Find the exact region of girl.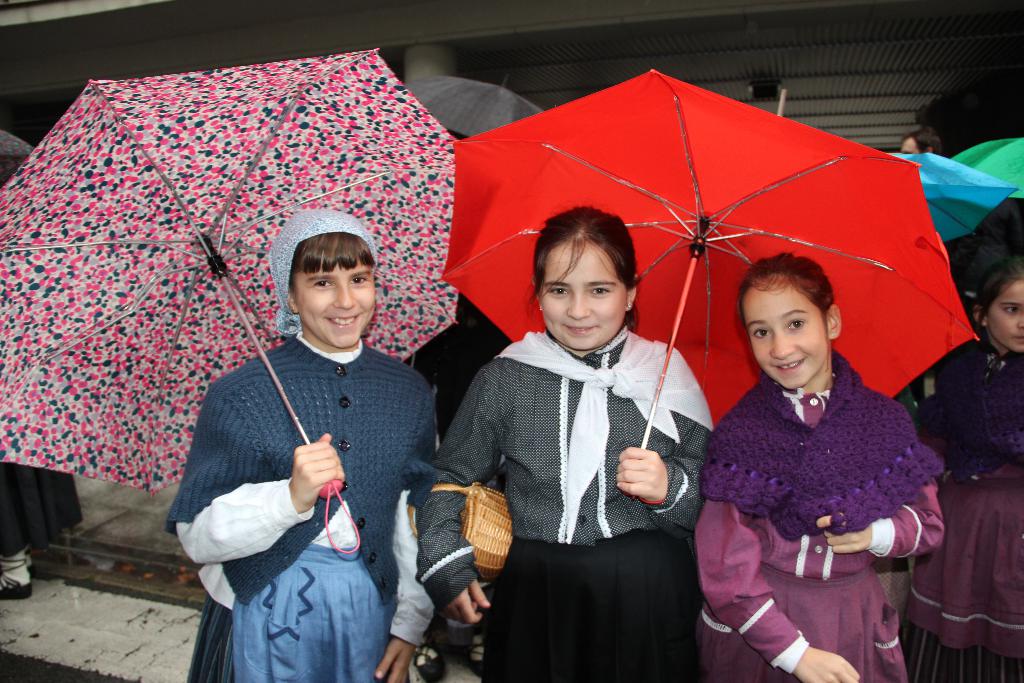
Exact region: box=[413, 210, 714, 682].
